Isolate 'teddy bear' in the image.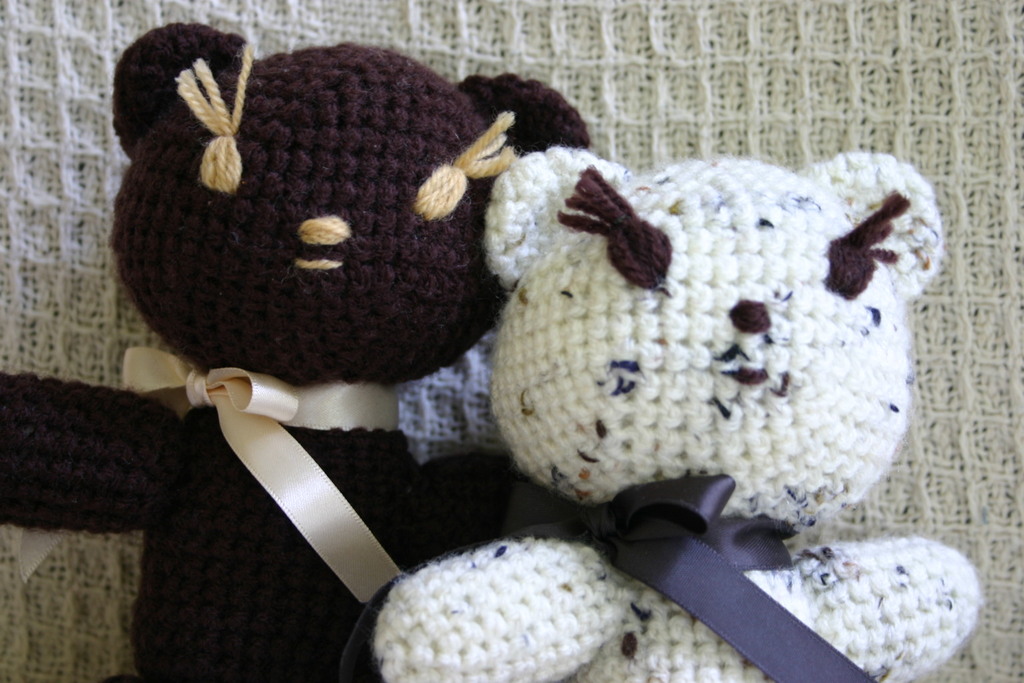
Isolated region: [x1=373, y1=147, x2=989, y2=682].
